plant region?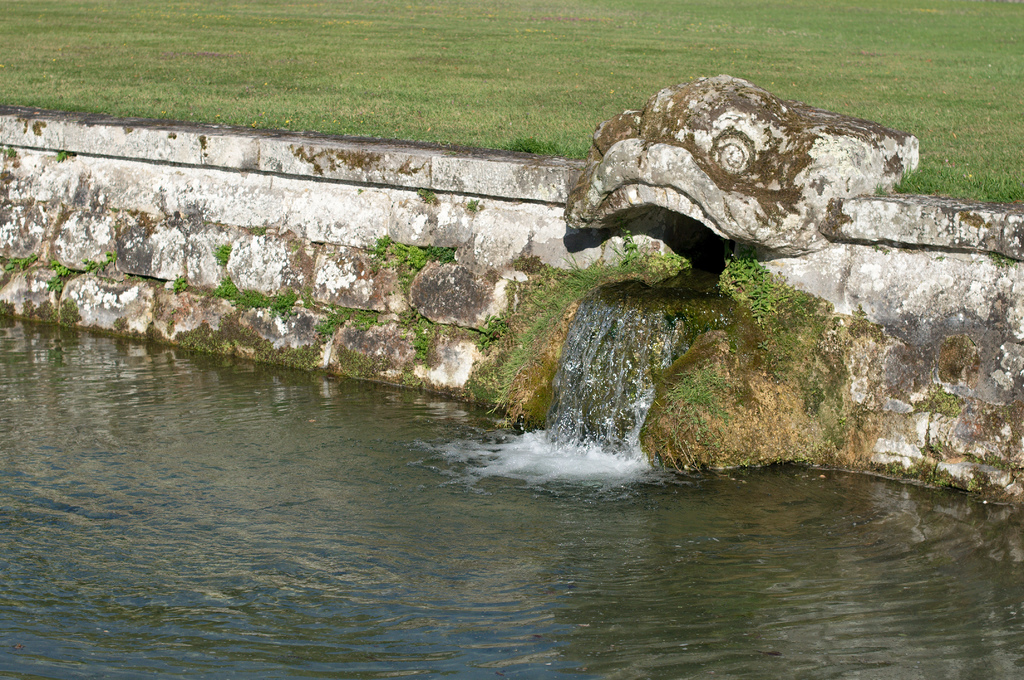
{"left": 365, "top": 240, "right": 458, "bottom": 280}
